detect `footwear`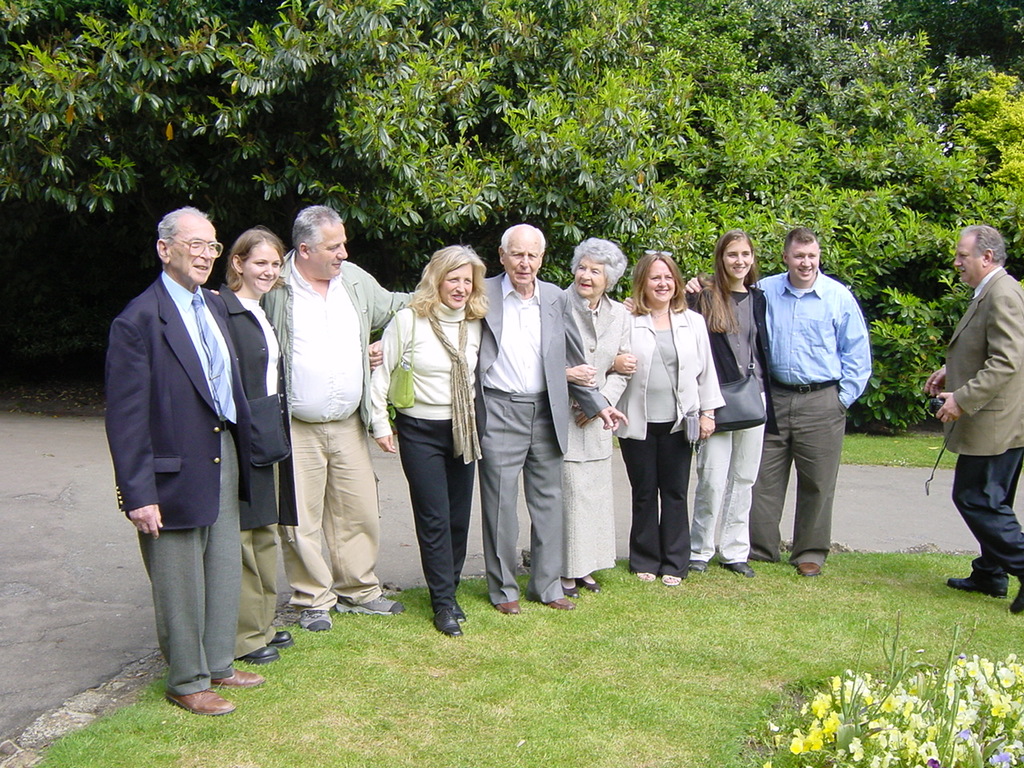
x1=661, y1=575, x2=679, y2=585
